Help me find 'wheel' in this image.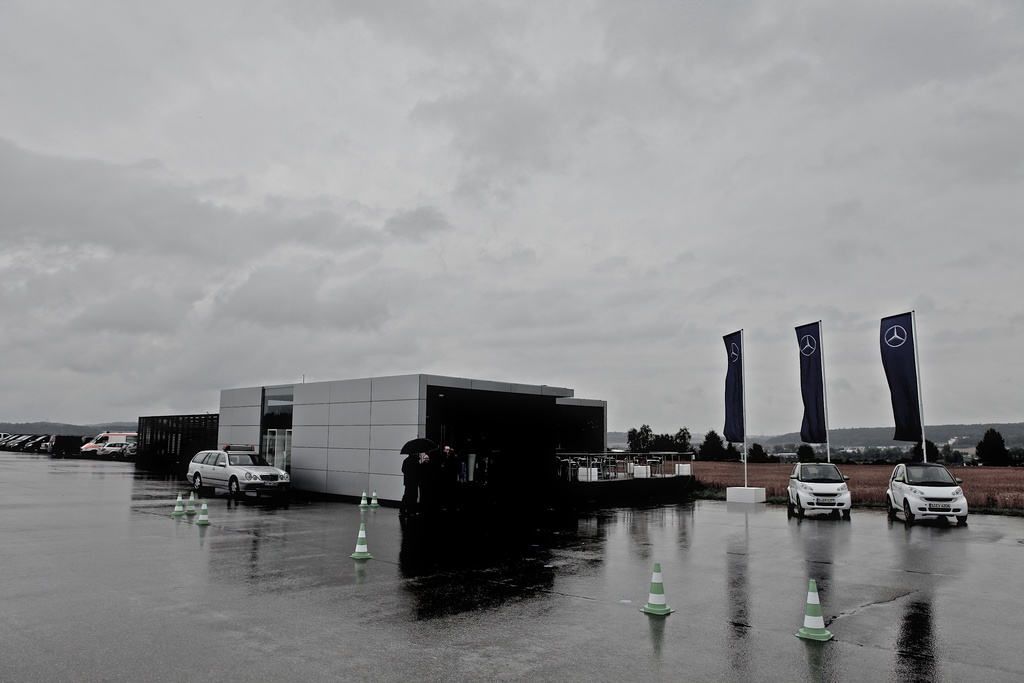
Found it: 956, 515, 970, 525.
